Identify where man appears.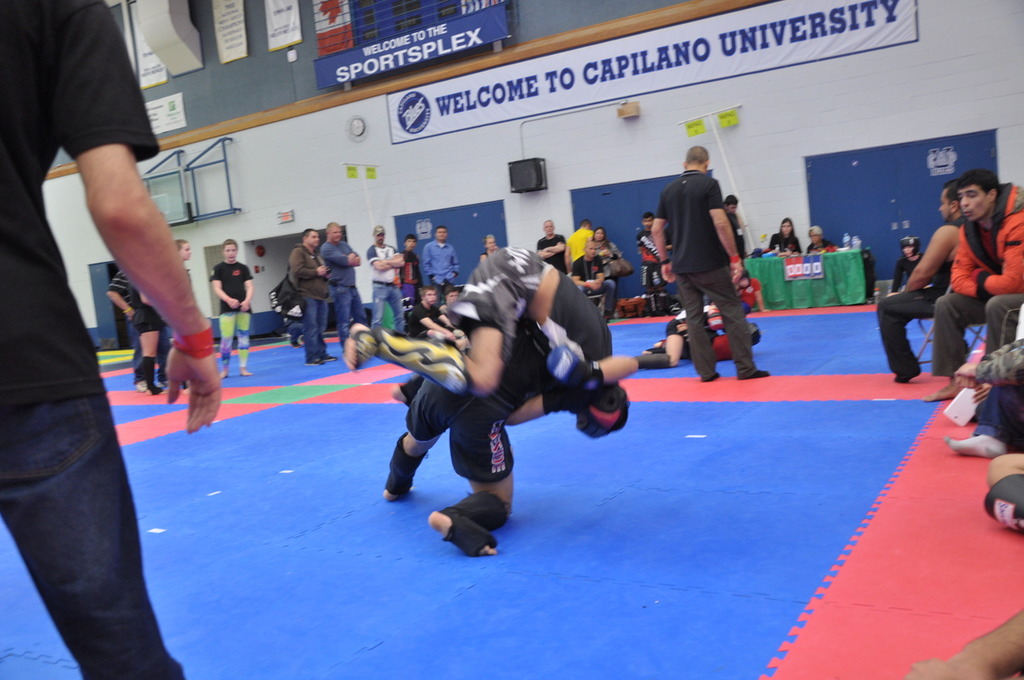
Appears at bbox=(0, 0, 224, 679).
